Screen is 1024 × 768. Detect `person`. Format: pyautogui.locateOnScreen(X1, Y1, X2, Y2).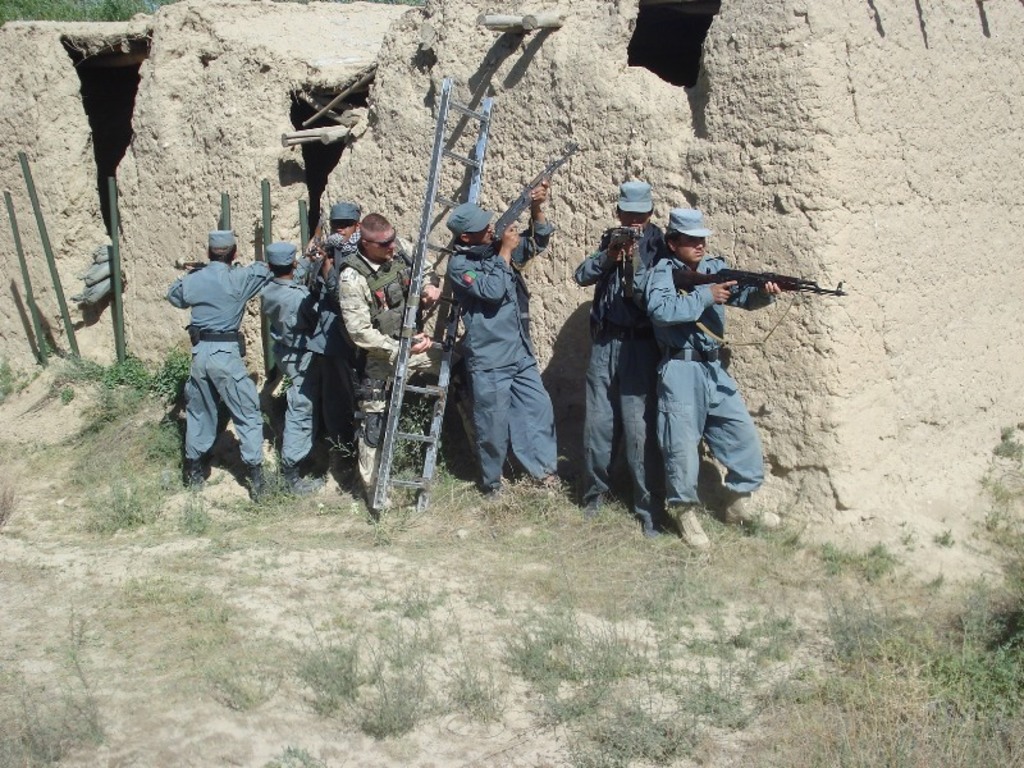
pyautogui.locateOnScreen(436, 175, 563, 500).
